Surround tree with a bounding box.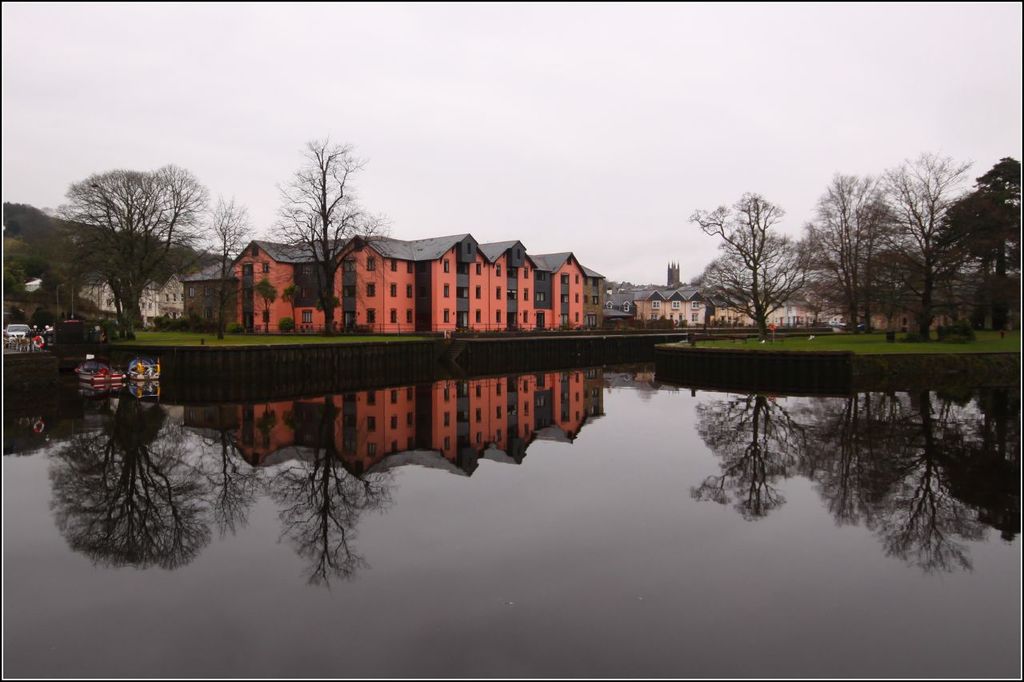
select_region(188, 198, 269, 338).
